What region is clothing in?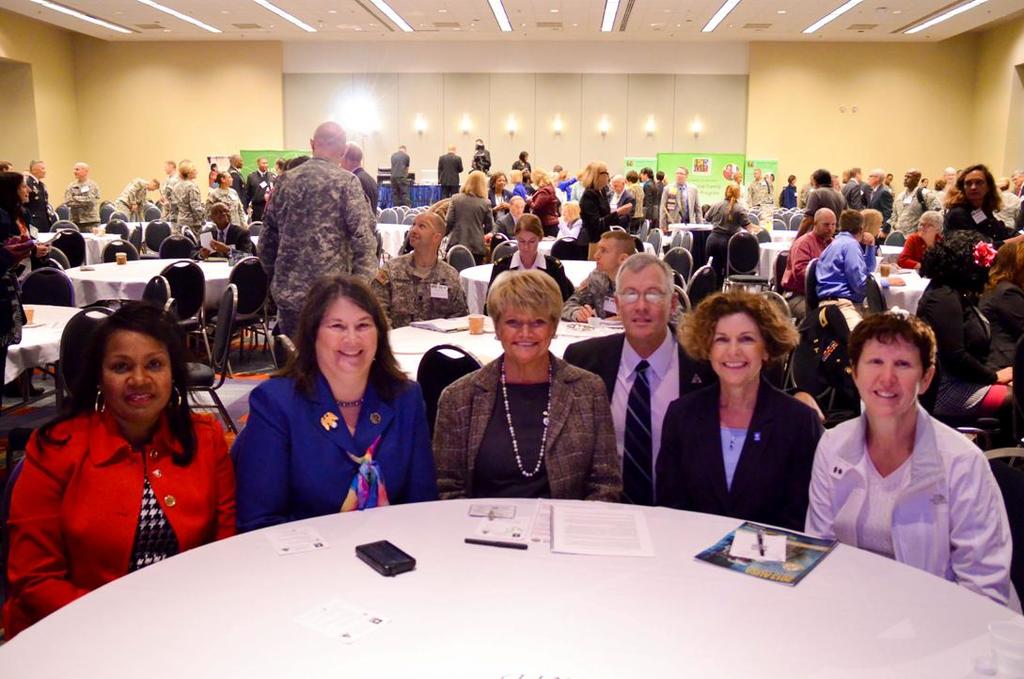
x1=807, y1=227, x2=868, y2=340.
